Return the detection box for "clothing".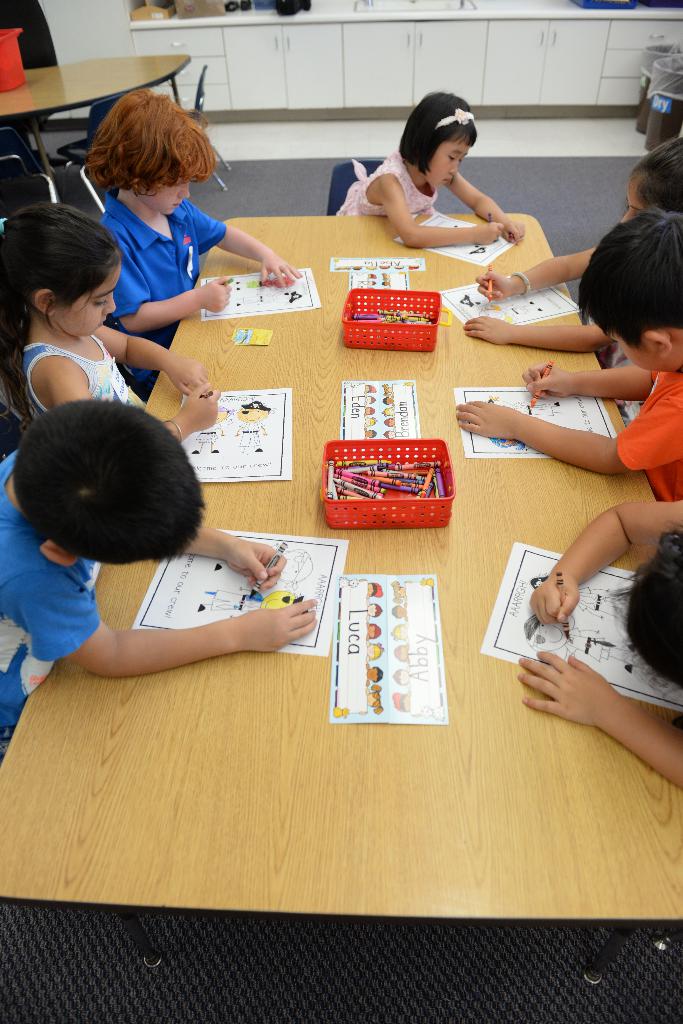
pyautogui.locateOnScreen(332, 148, 436, 218).
